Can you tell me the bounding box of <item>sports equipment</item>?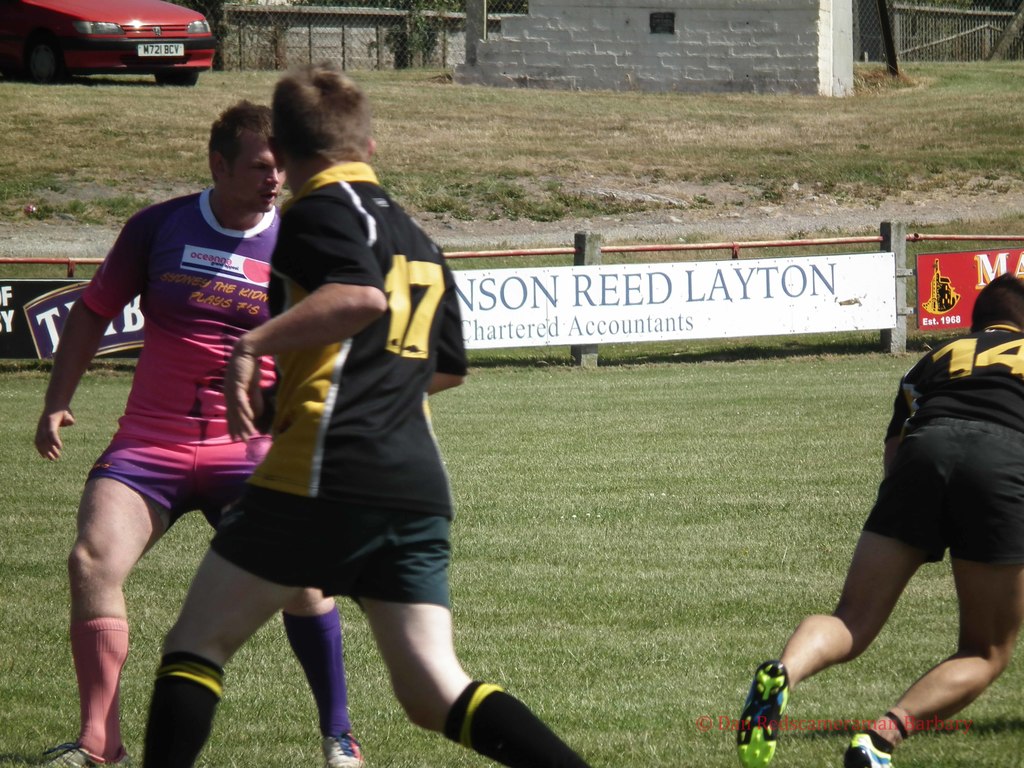
735/660/788/764.
